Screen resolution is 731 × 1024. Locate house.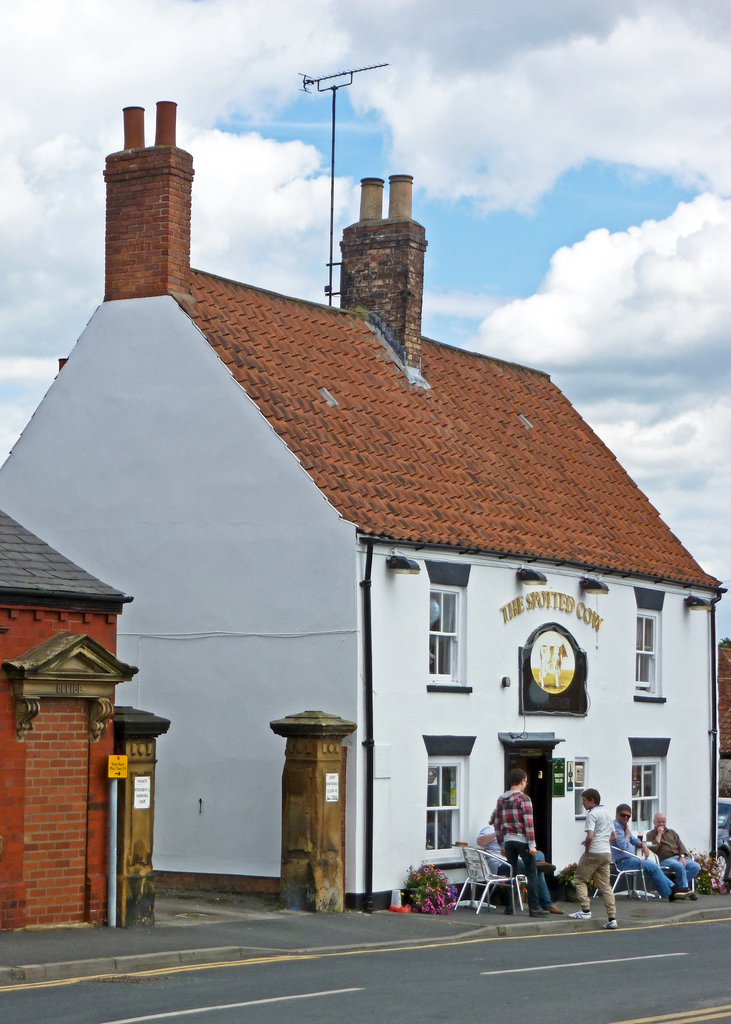
[x1=0, y1=94, x2=723, y2=913].
